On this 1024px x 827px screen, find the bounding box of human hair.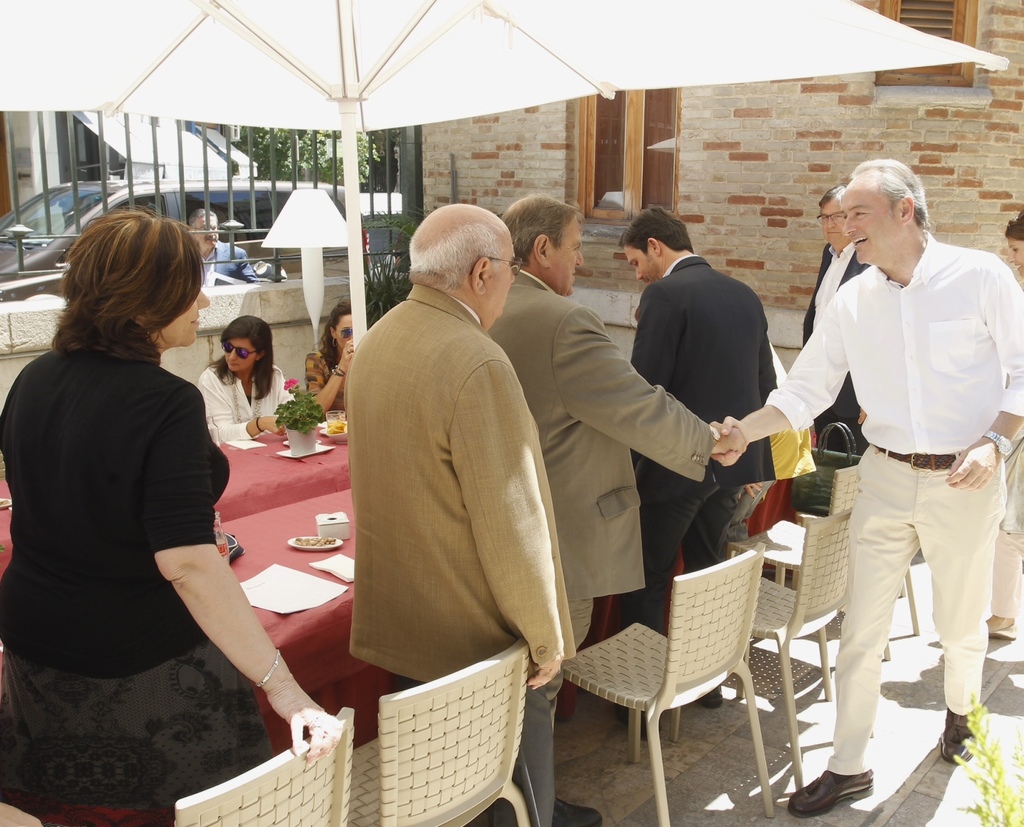
Bounding box: pyautogui.locateOnScreen(318, 302, 359, 362).
